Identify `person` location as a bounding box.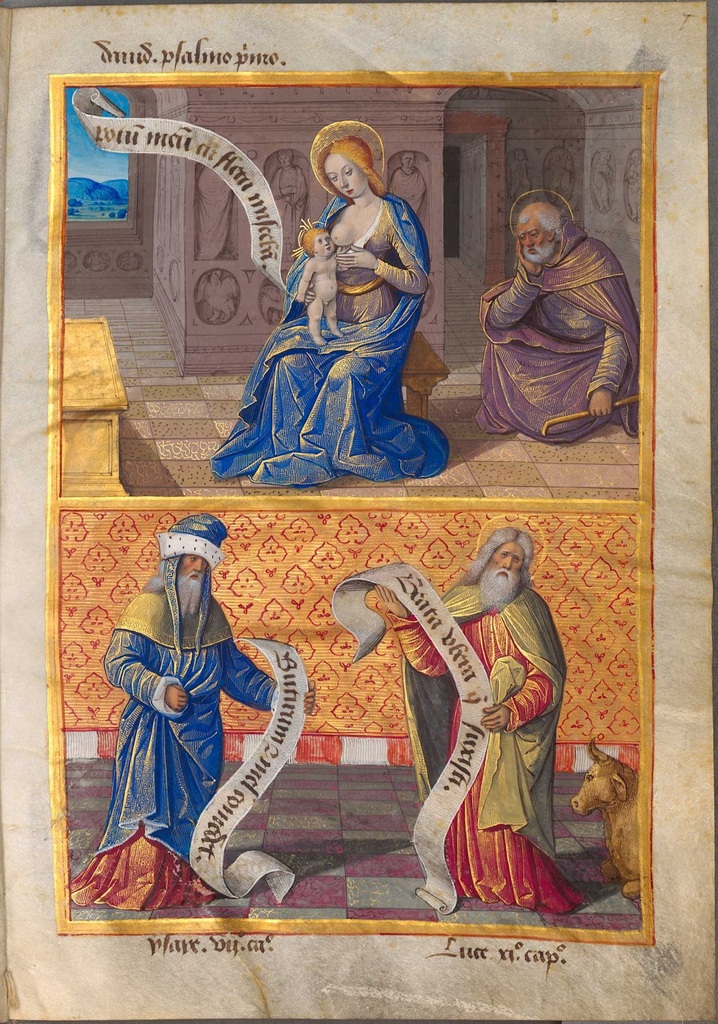
x1=101, y1=515, x2=301, y2=934.
